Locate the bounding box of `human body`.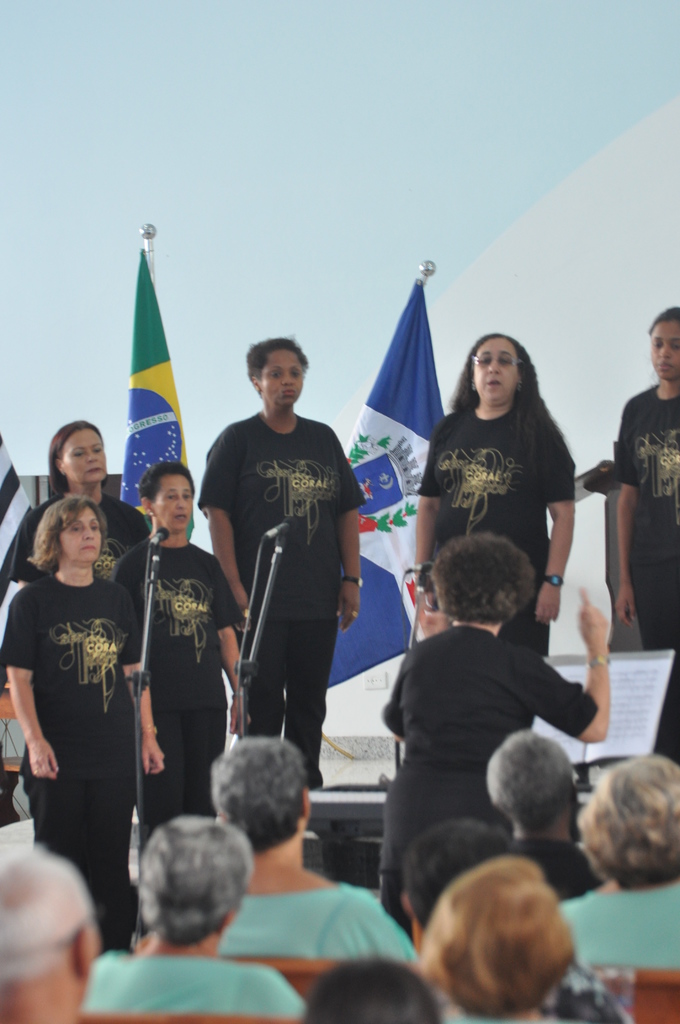
Bounding box: [x1=394, y1=496, x2=604, y2=963].
